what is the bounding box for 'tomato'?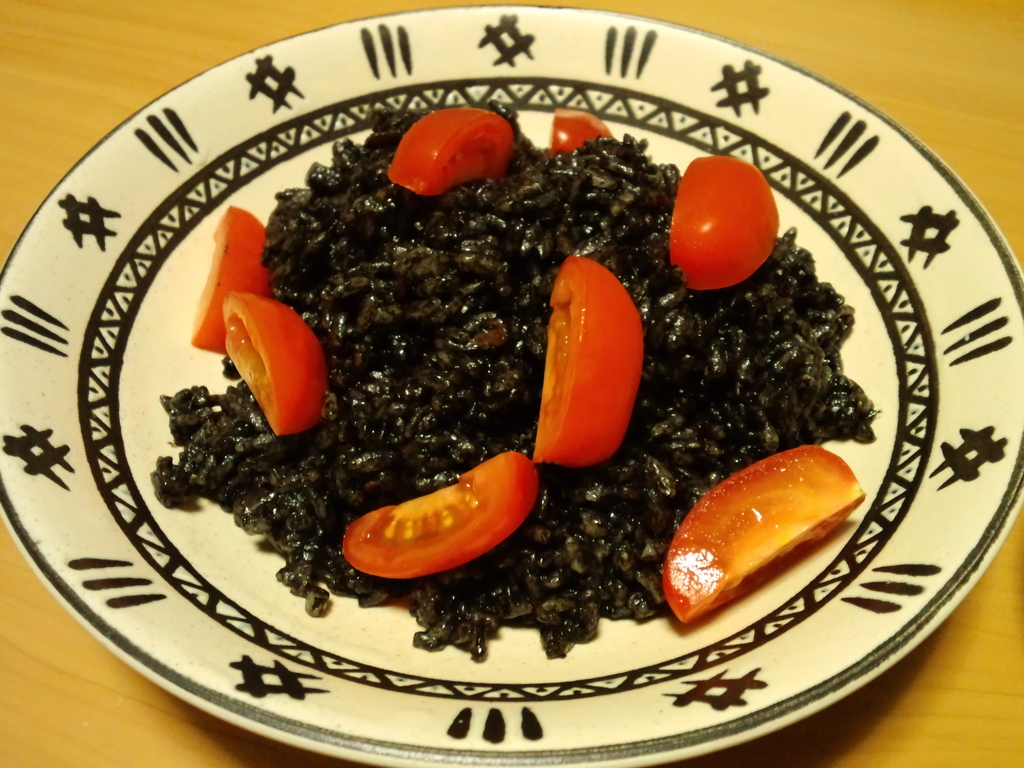
(left=191, top=207, right=267, bottom=353).
